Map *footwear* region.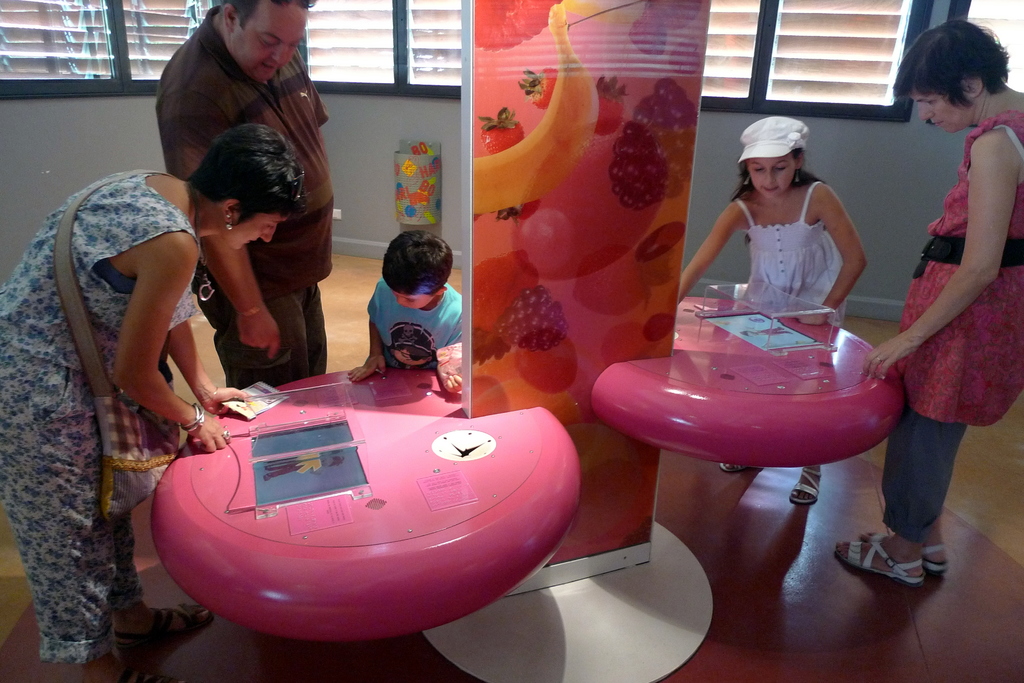
Mapped to detection(788, 467, 824, 504).
